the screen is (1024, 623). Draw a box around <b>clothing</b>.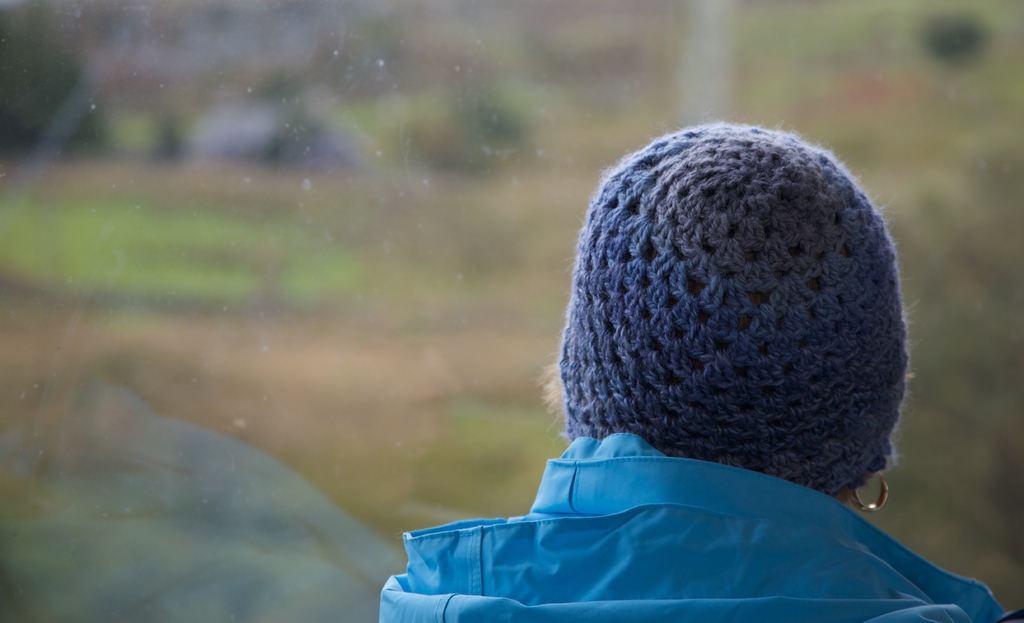
detection(384, 417, 986, 607).
